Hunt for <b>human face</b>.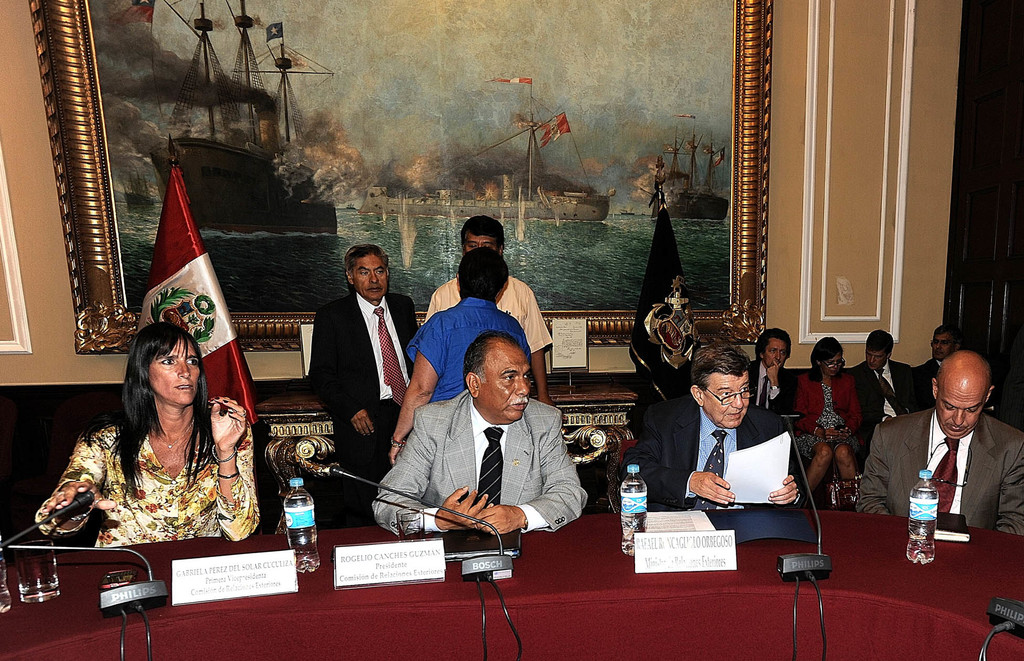
Hunted down at <box>936,365,988,441</box>.
